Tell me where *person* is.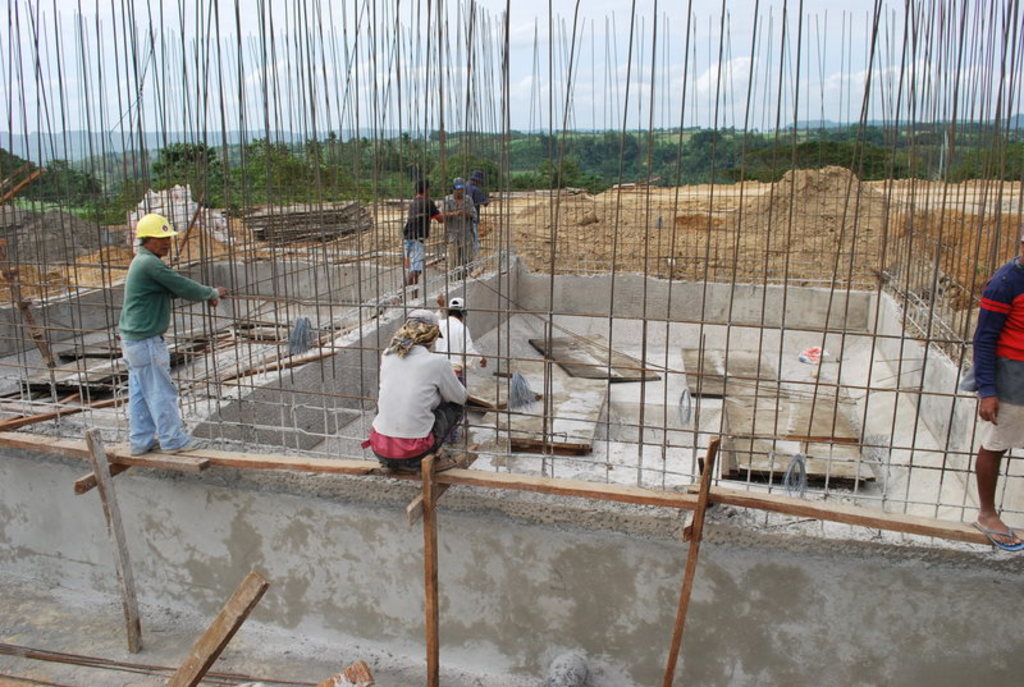
*person* is at x1=403 y1=182 x2=457 y2=303.
